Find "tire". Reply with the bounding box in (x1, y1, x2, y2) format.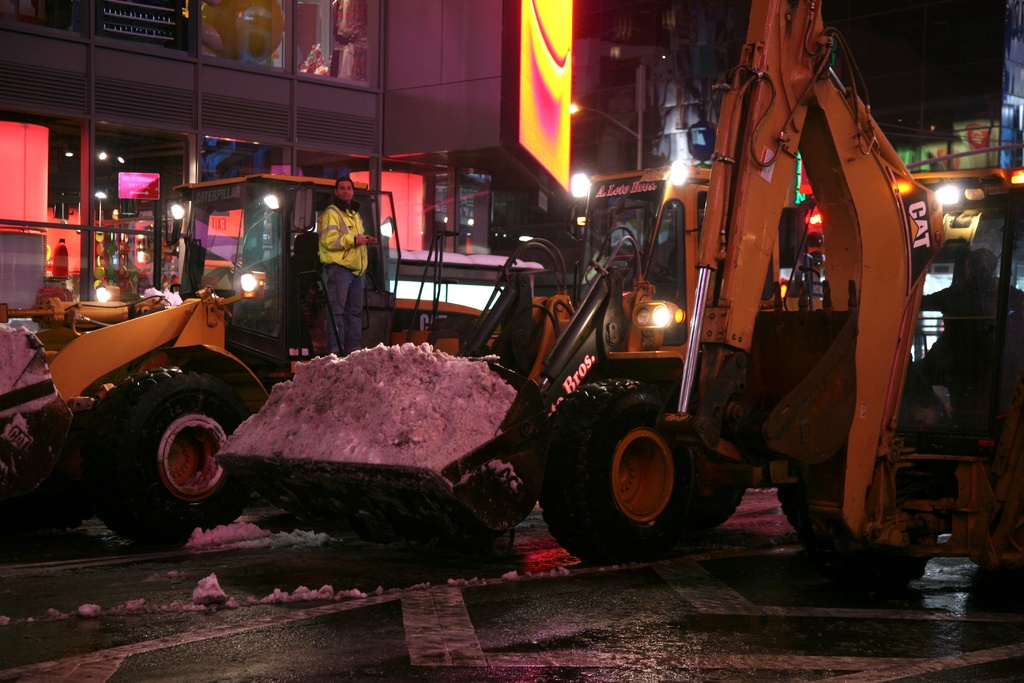
(102, 364, 237, 536).
